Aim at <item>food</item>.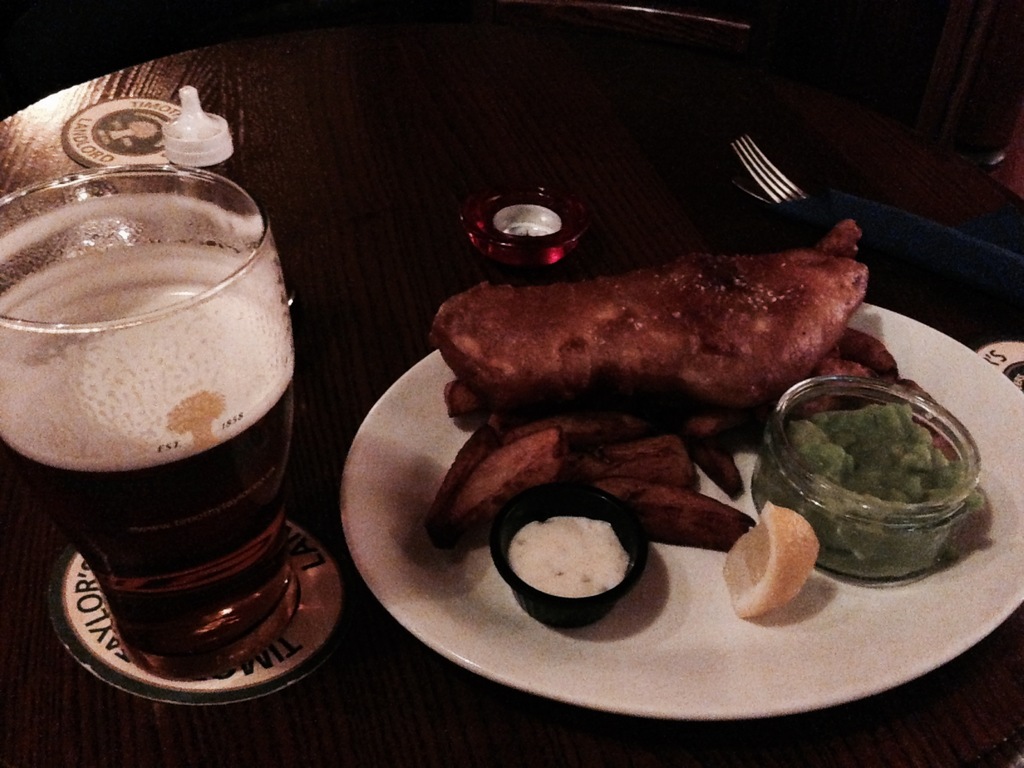
Aimed at [x1=723, y1=503, x2=822, y2=626].
